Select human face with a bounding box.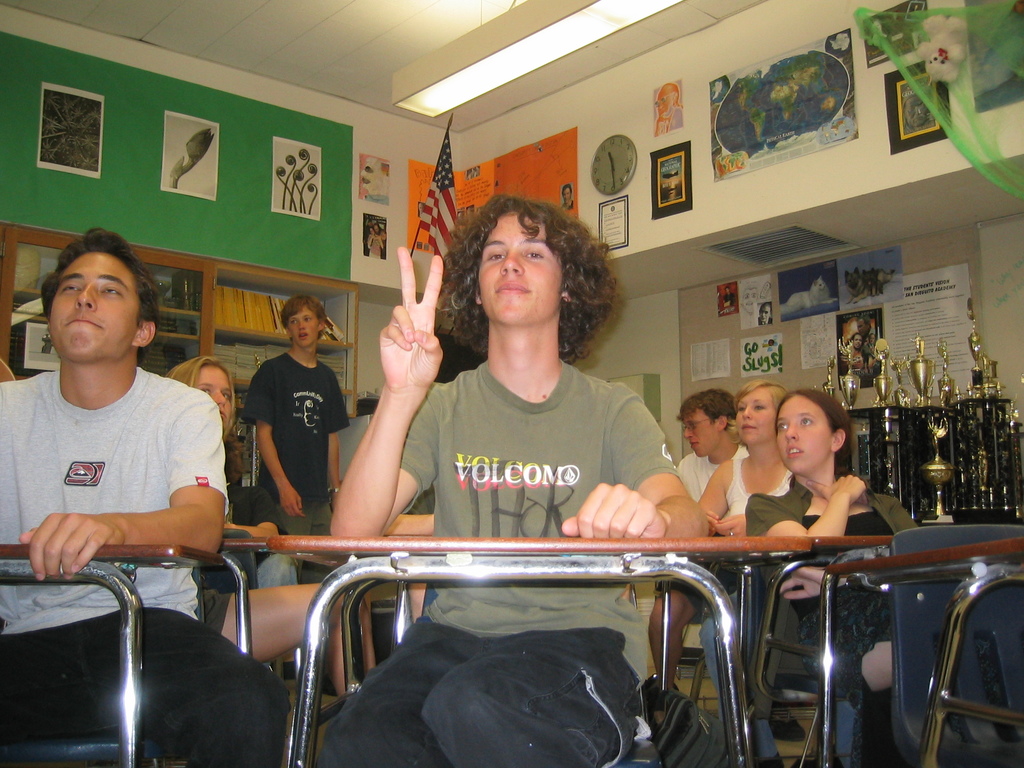
(left=477, top=213, right=567, bottom=322).
